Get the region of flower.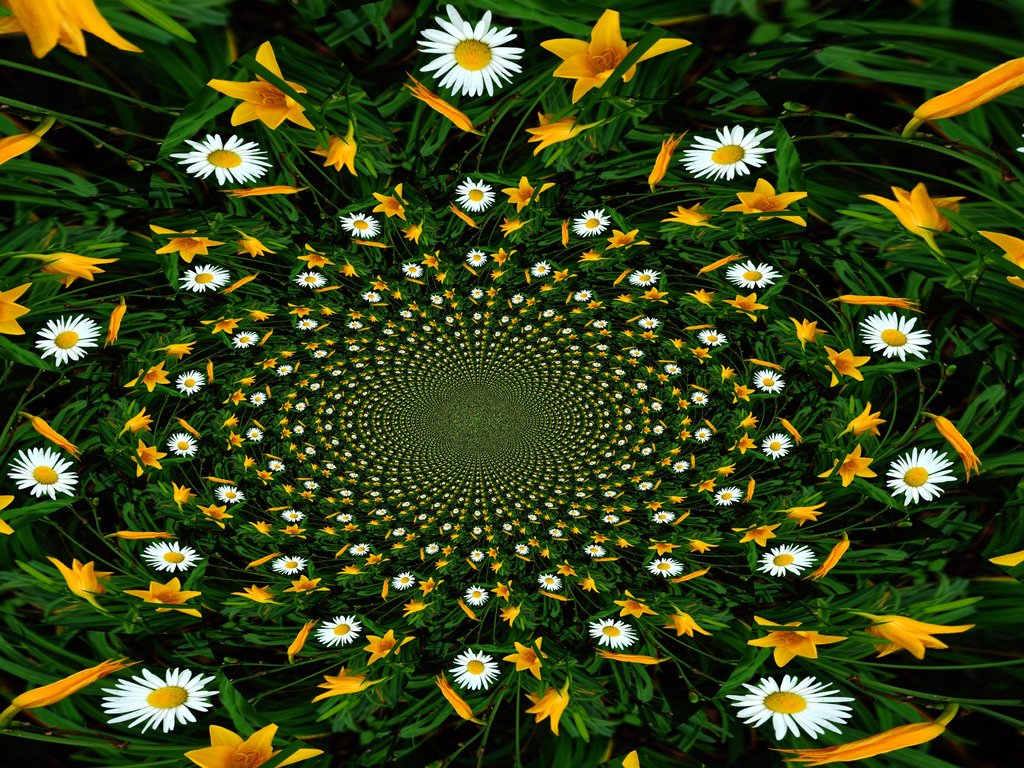
[left=456, top=178, right=501, bottom=214].
